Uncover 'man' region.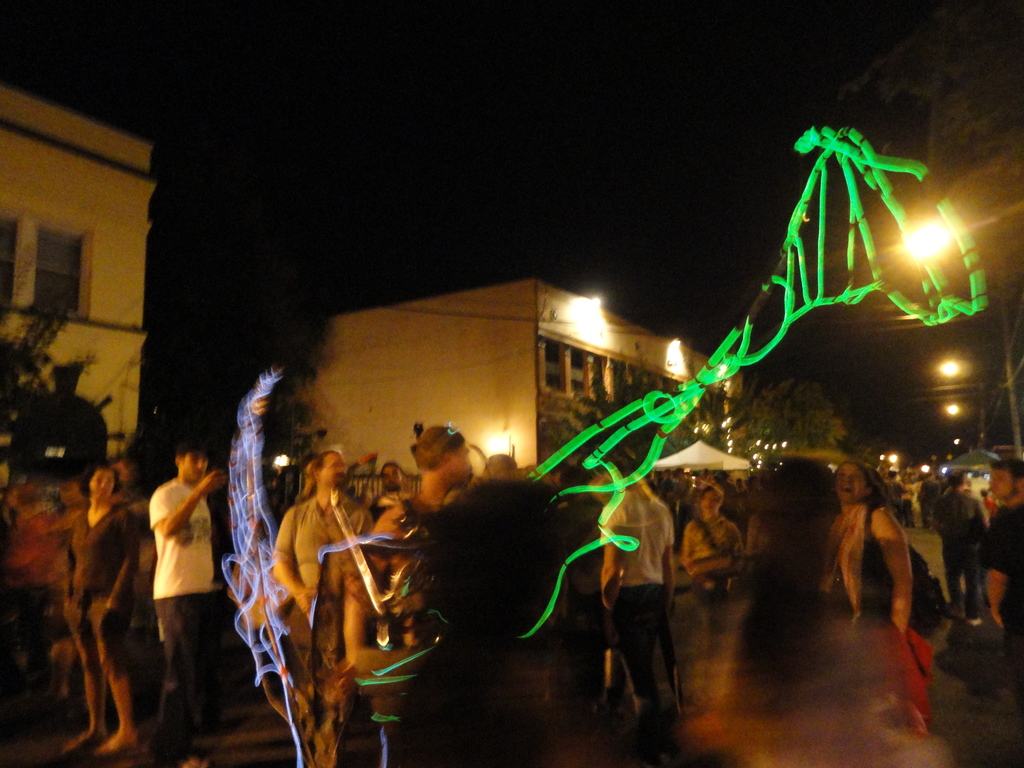
Uncovered: <box>144,439,226,767</box>.
